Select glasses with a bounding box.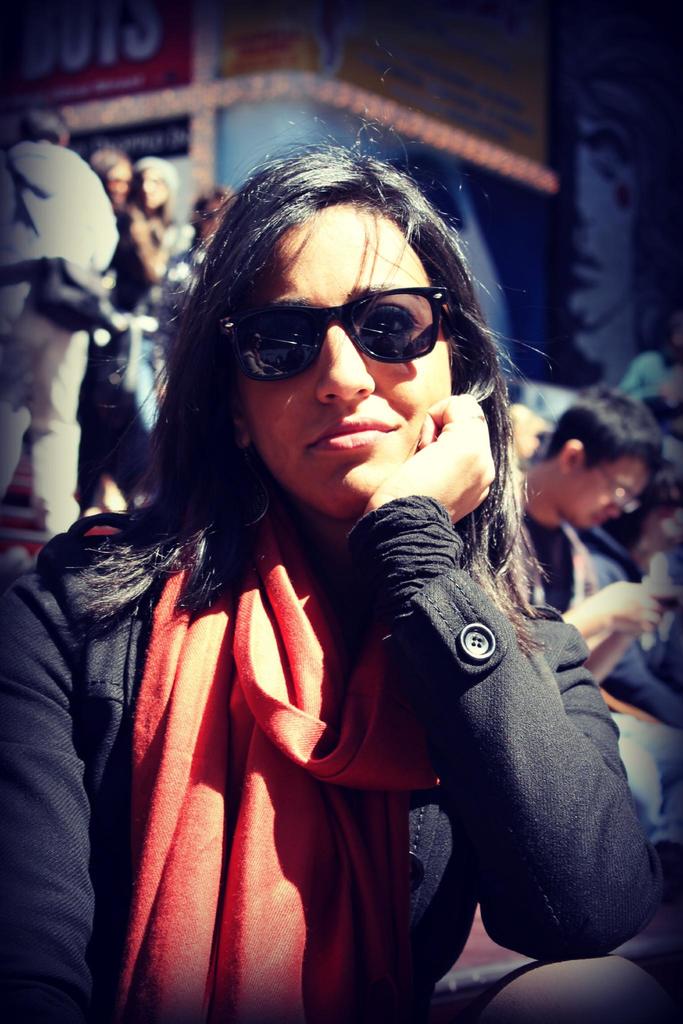
l=209, t=280, r=475, b=397.
